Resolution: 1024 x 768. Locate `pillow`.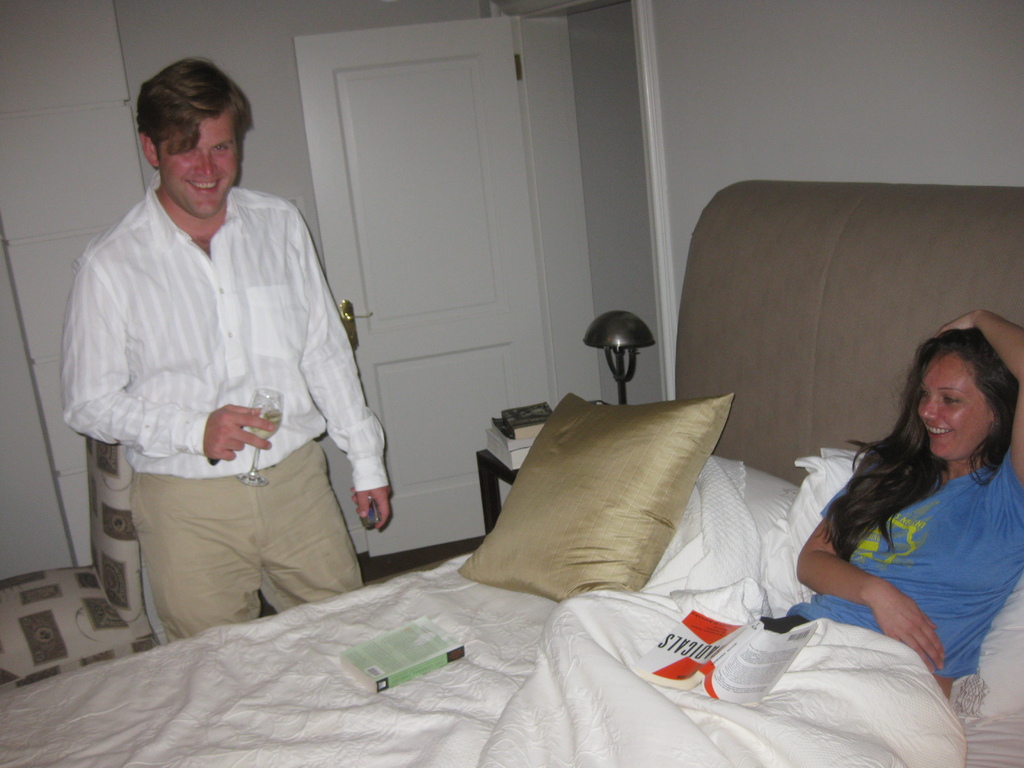
<region>758, 449, 1023, 717</region>.
